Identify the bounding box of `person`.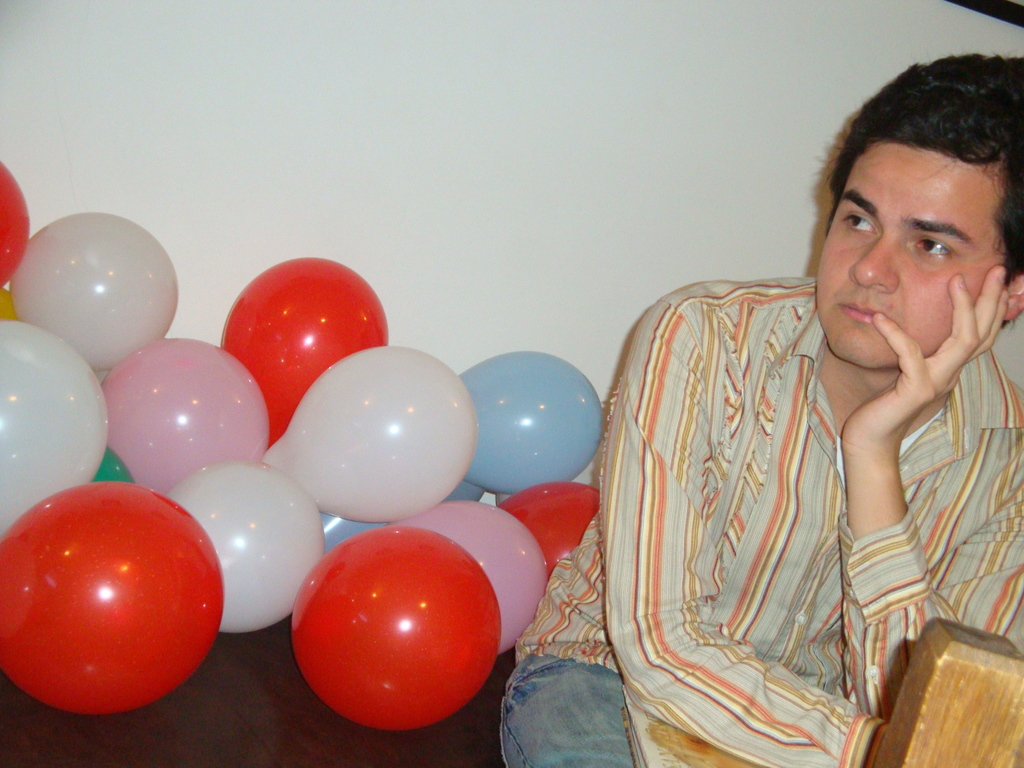
Rect(495, 57, 1023, 767).
